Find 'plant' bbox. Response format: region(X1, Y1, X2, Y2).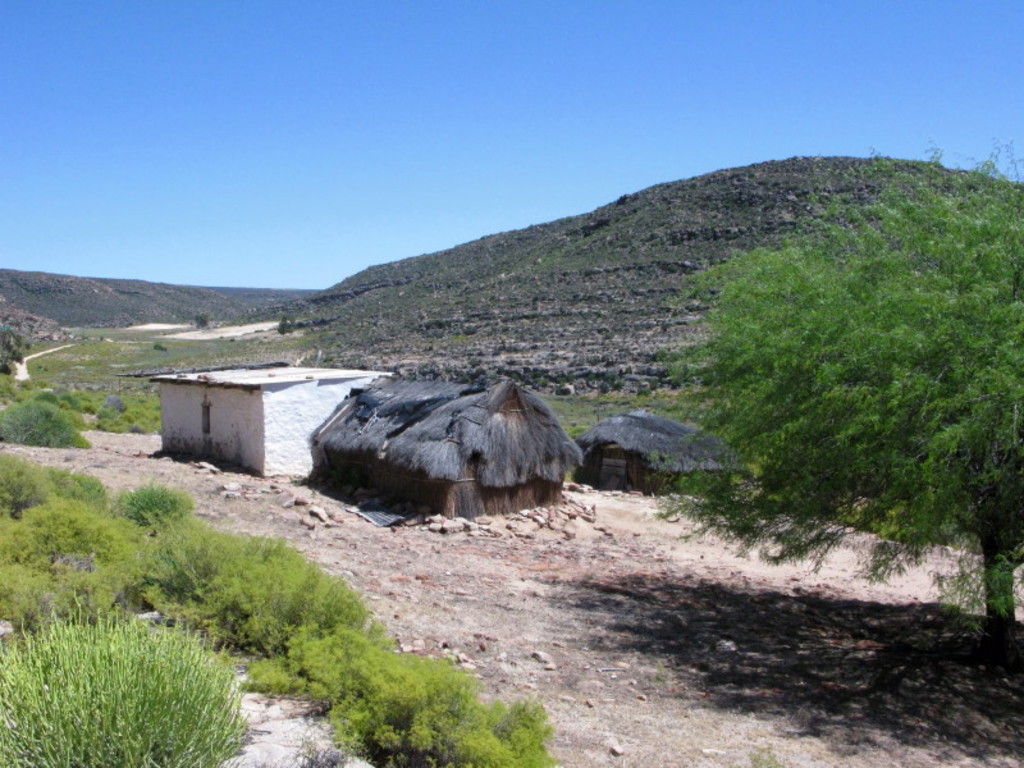
region(64, 410, 87, 433).
